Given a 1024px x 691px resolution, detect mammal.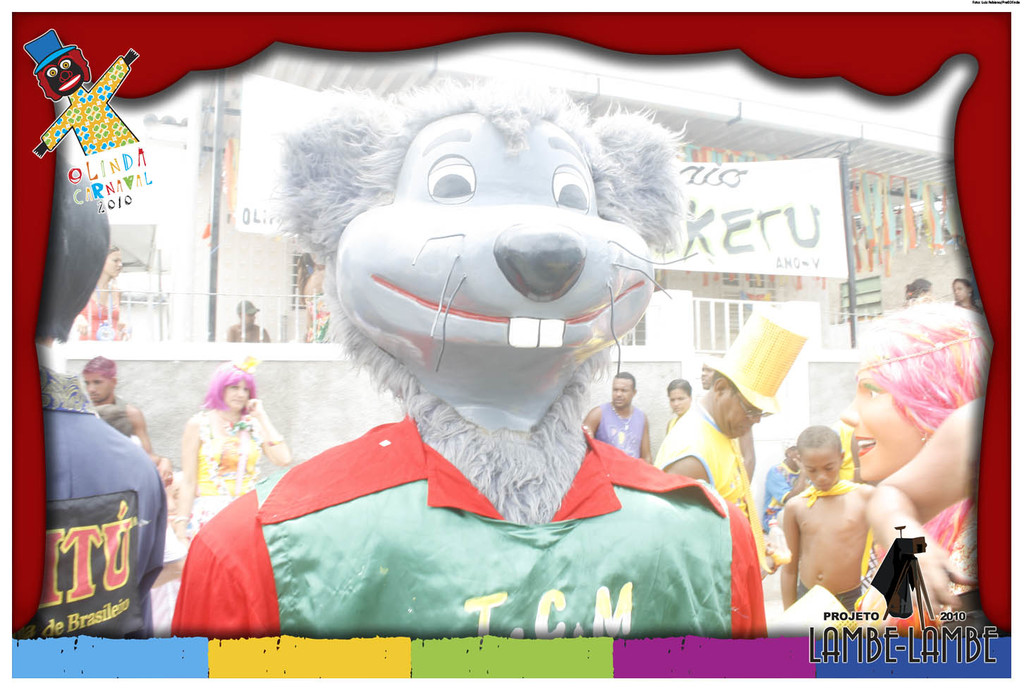
box(663, 377, 691, 431).
